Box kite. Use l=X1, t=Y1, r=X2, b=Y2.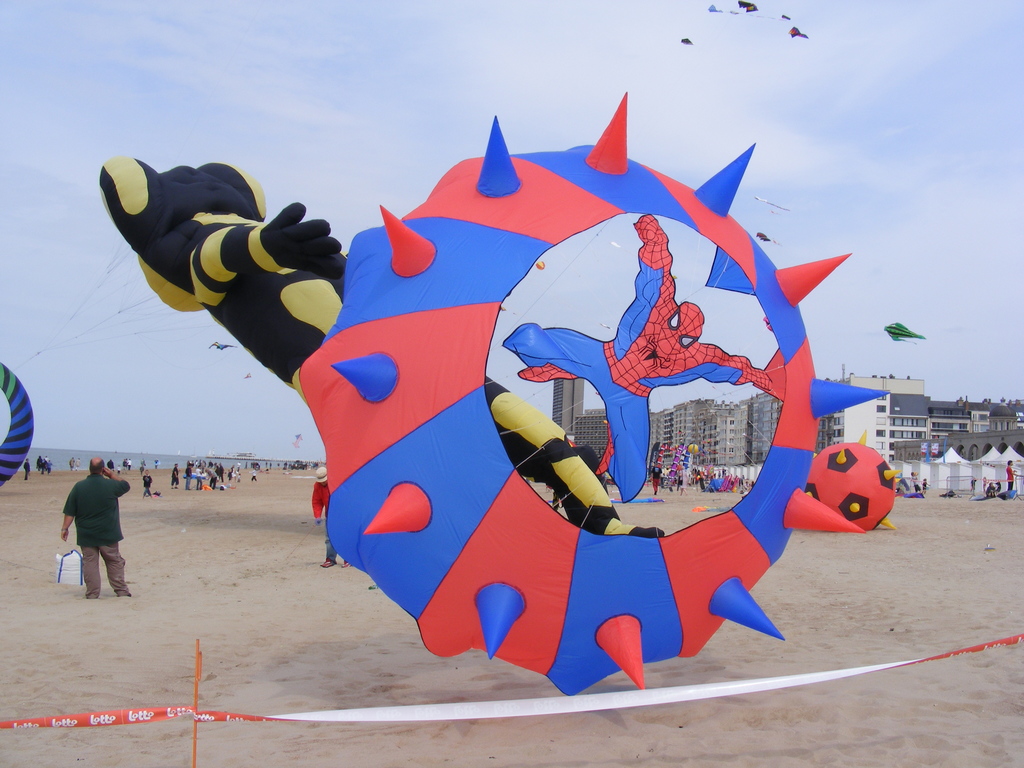
l=788, t=25, r=808, b=37.
